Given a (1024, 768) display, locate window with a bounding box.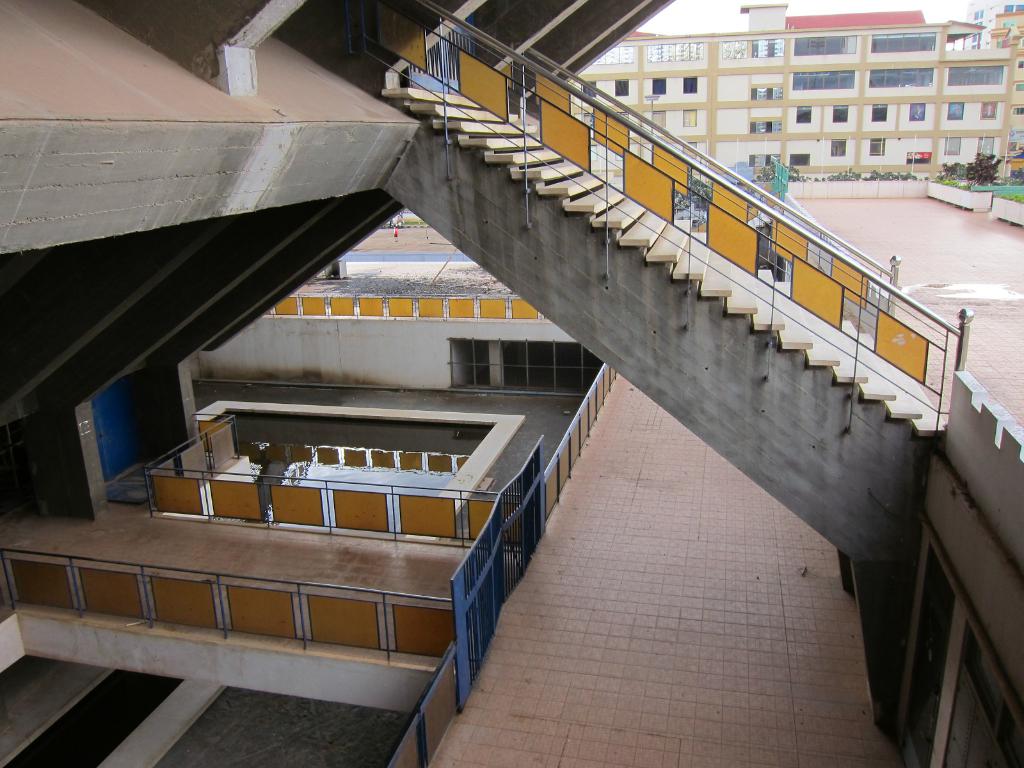
Located: select_region(981, 103, 997, 118).
